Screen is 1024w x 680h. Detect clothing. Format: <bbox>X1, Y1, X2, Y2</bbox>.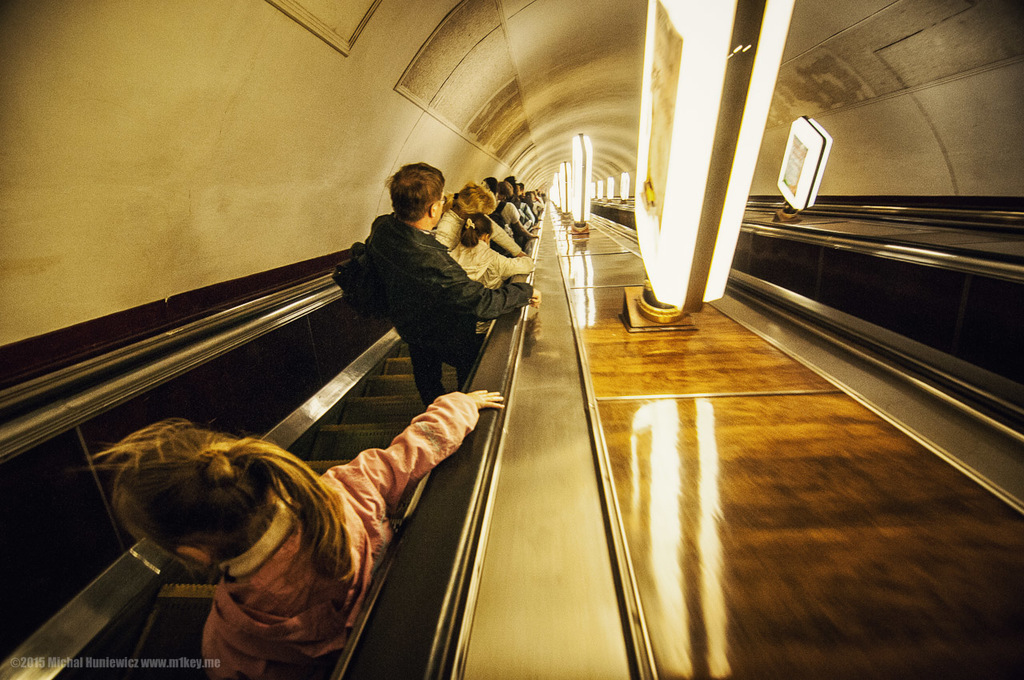
<bbox>197, 377, 486, 675</bbox>.
